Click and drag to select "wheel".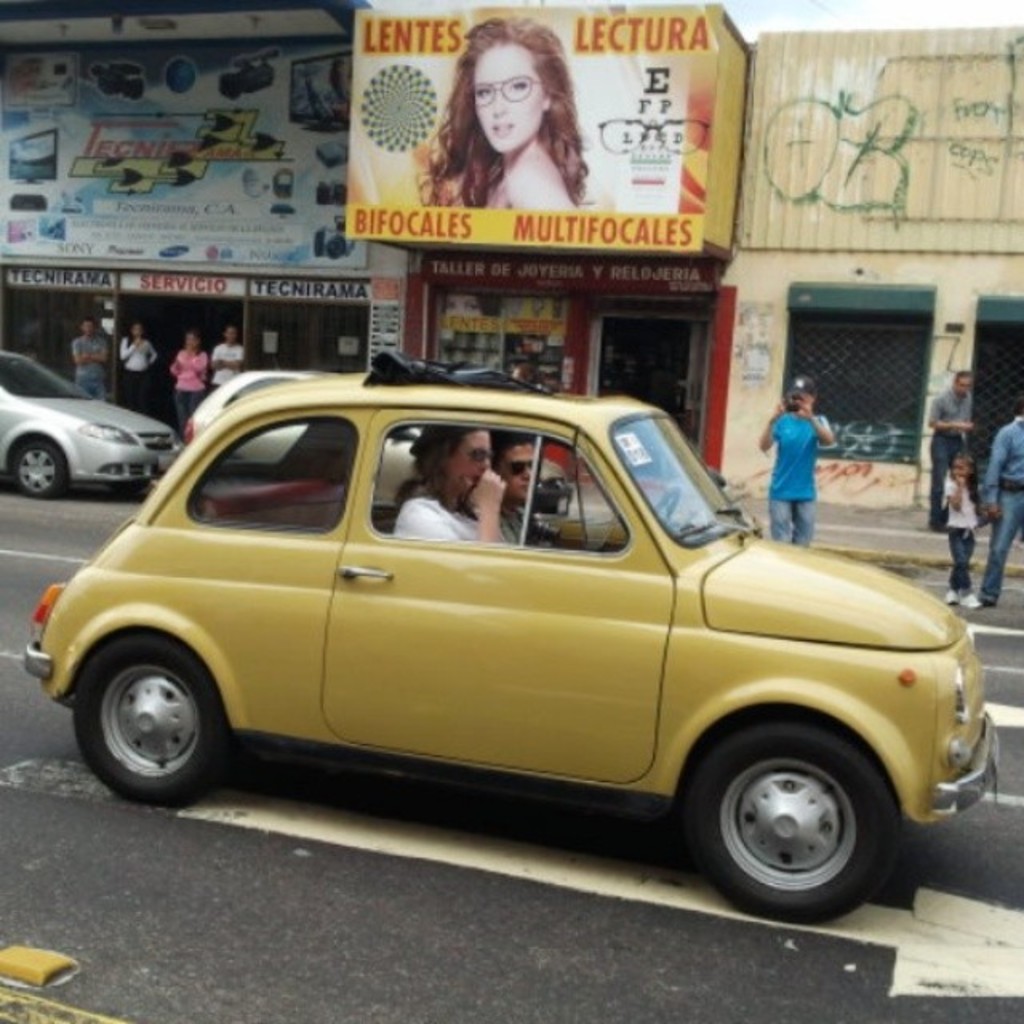
Selection: [x1=6, y1=437, x2=77, y2=496].
